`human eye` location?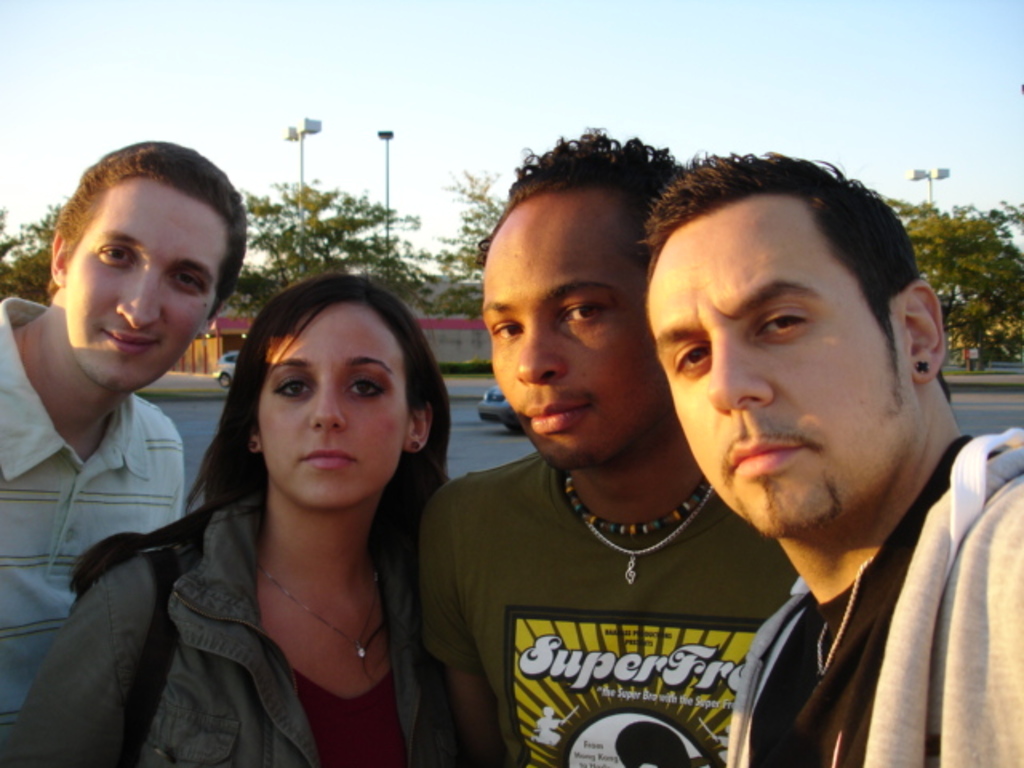
98/242/133/267
